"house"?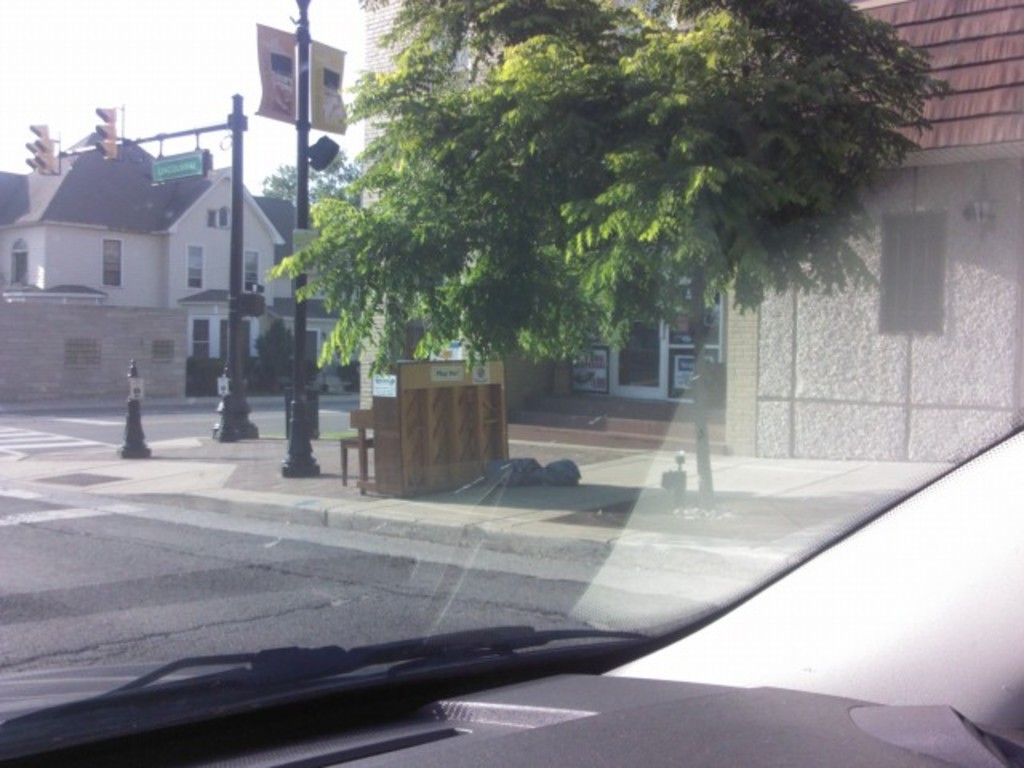
bbox=[733, 2, 1022, 462]
